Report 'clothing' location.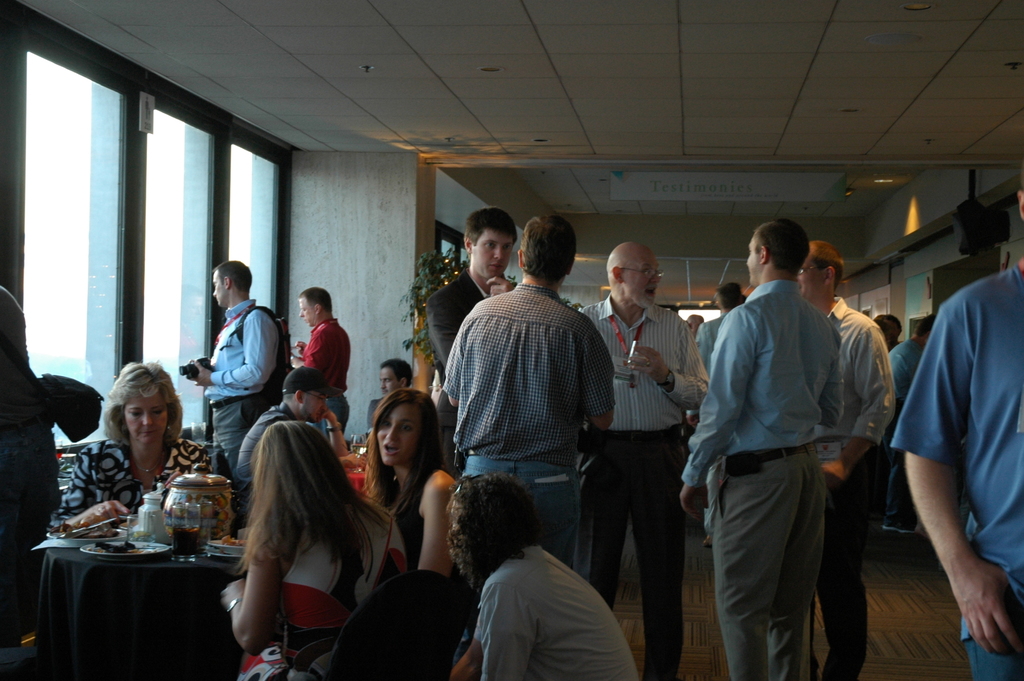
Report: <box>420,275,518,362</box>.
